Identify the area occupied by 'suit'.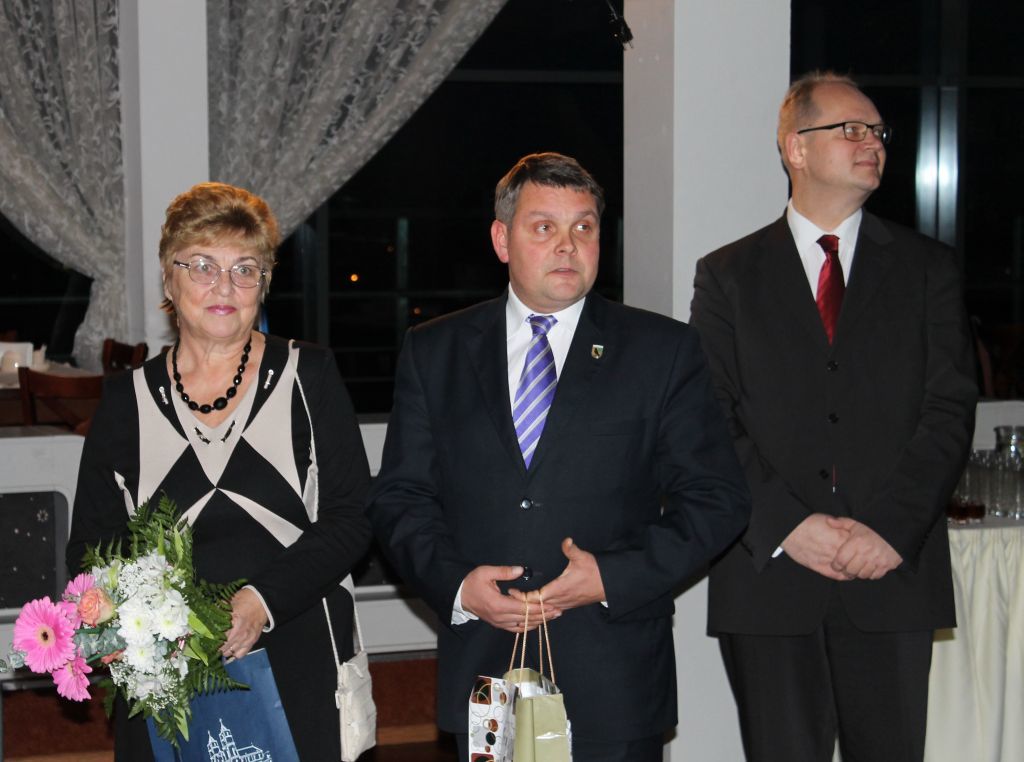
Area: [left=372, top=165, right=738, bottom=753].
